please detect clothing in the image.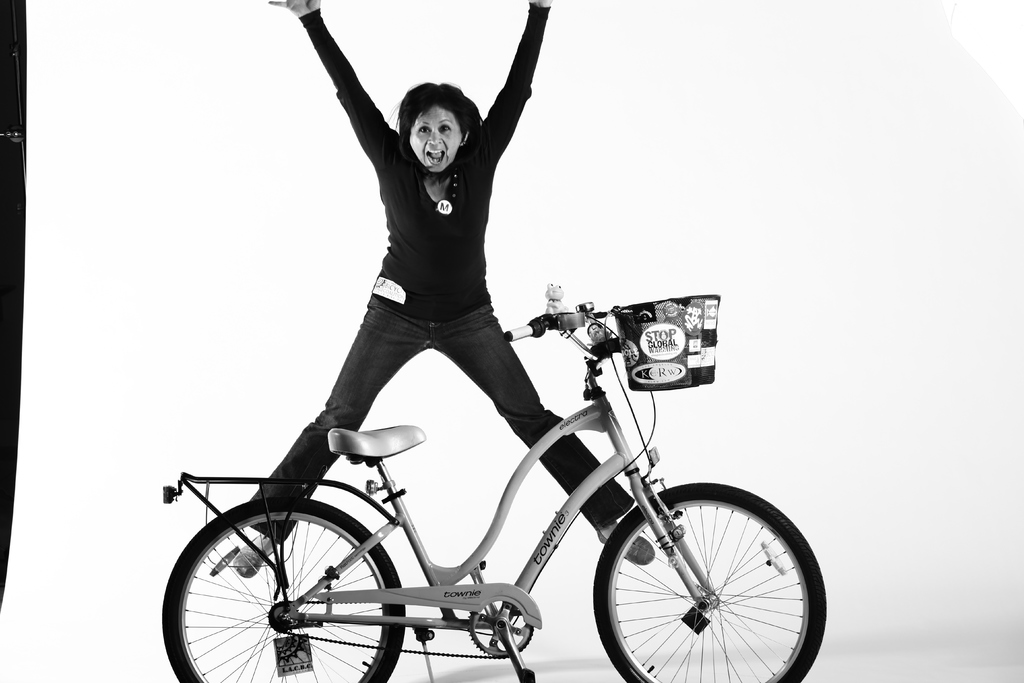
region(282, 1, 634, 547).
